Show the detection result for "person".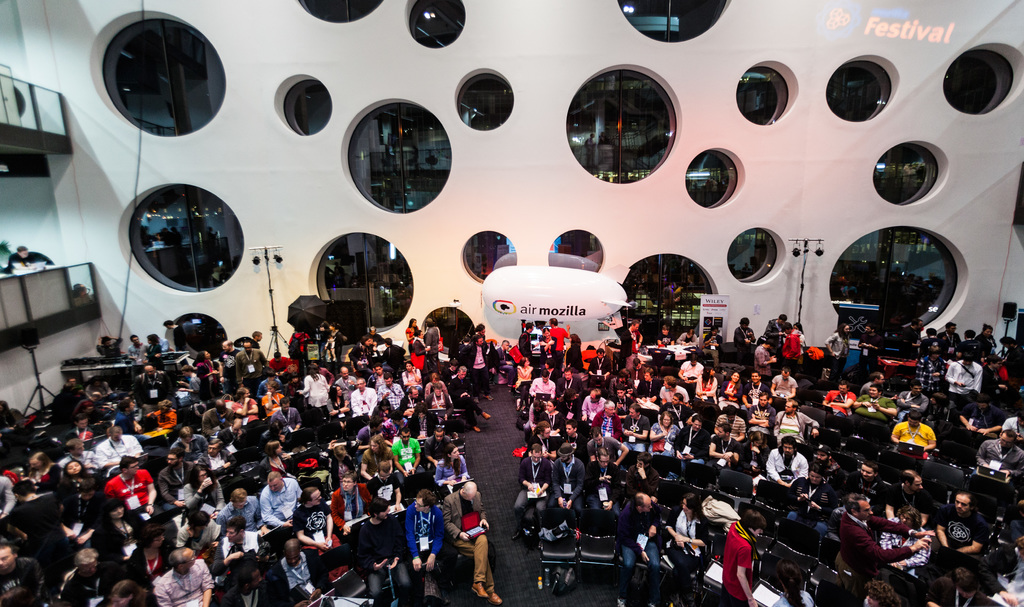
723, 510, 765, 606.
